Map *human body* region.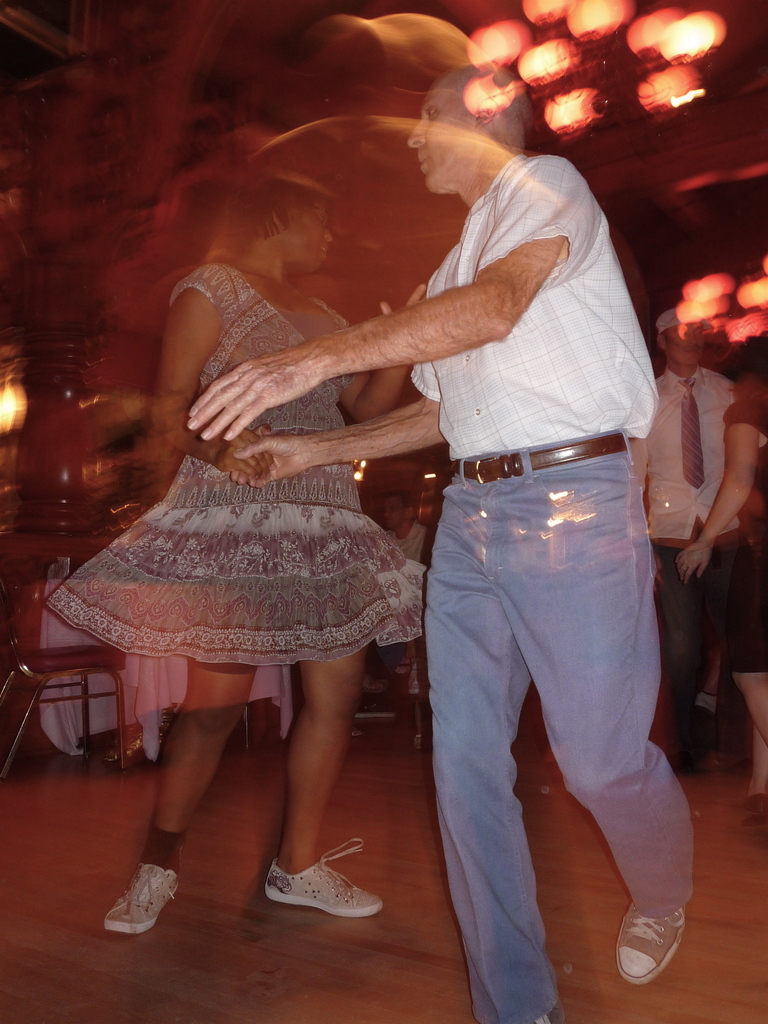
Mapped to (179,54,708,1023).
